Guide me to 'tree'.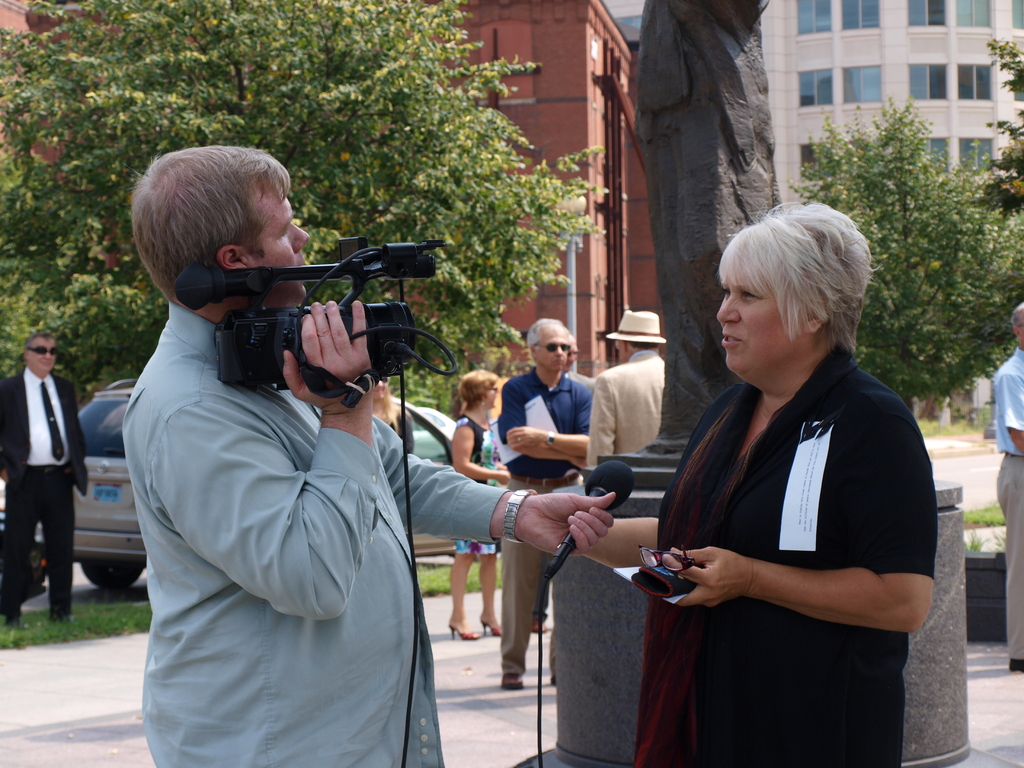
Guidance: 785,98,1023,399.
